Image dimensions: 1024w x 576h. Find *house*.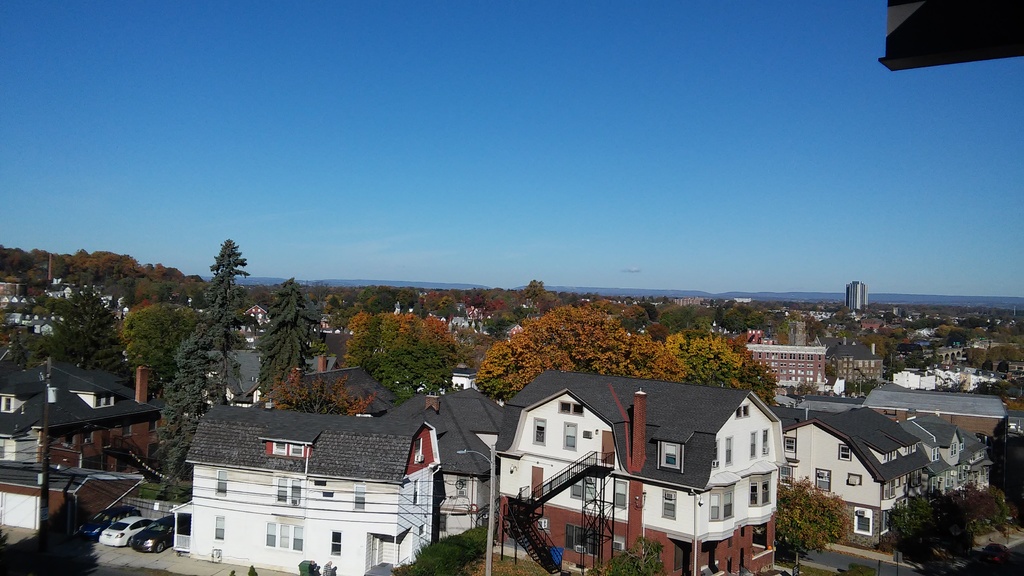
locate(0, 269, 120, 338).
